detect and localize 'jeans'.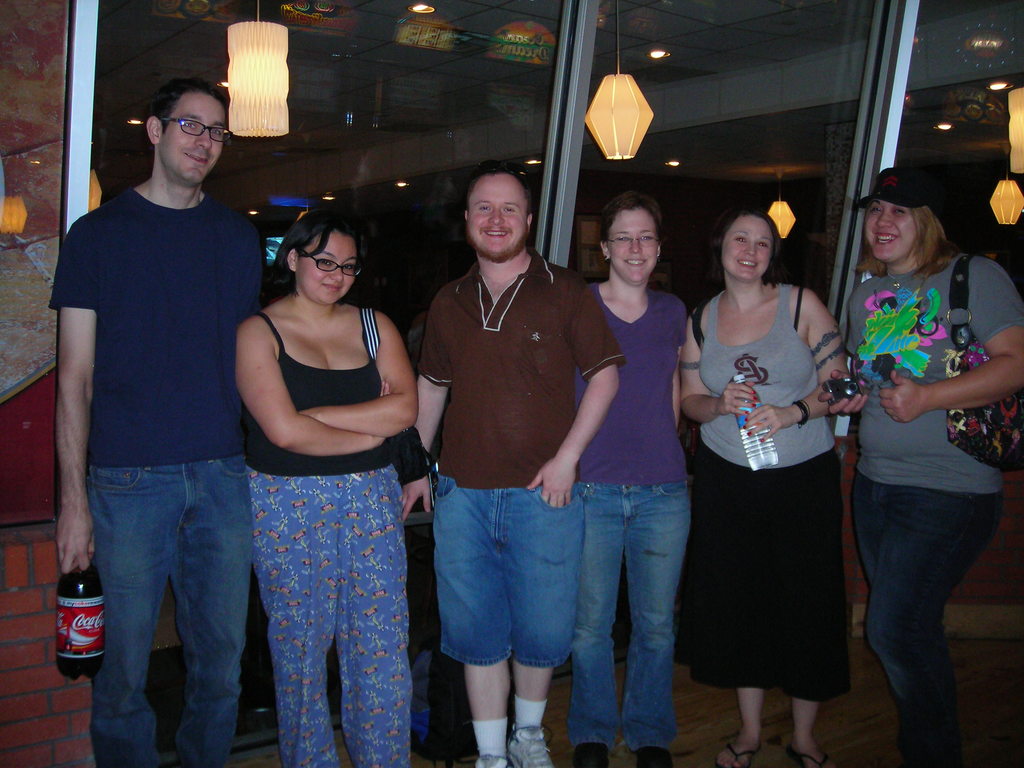
Localized at [left=564, top=481, right=687, bottom=752].
